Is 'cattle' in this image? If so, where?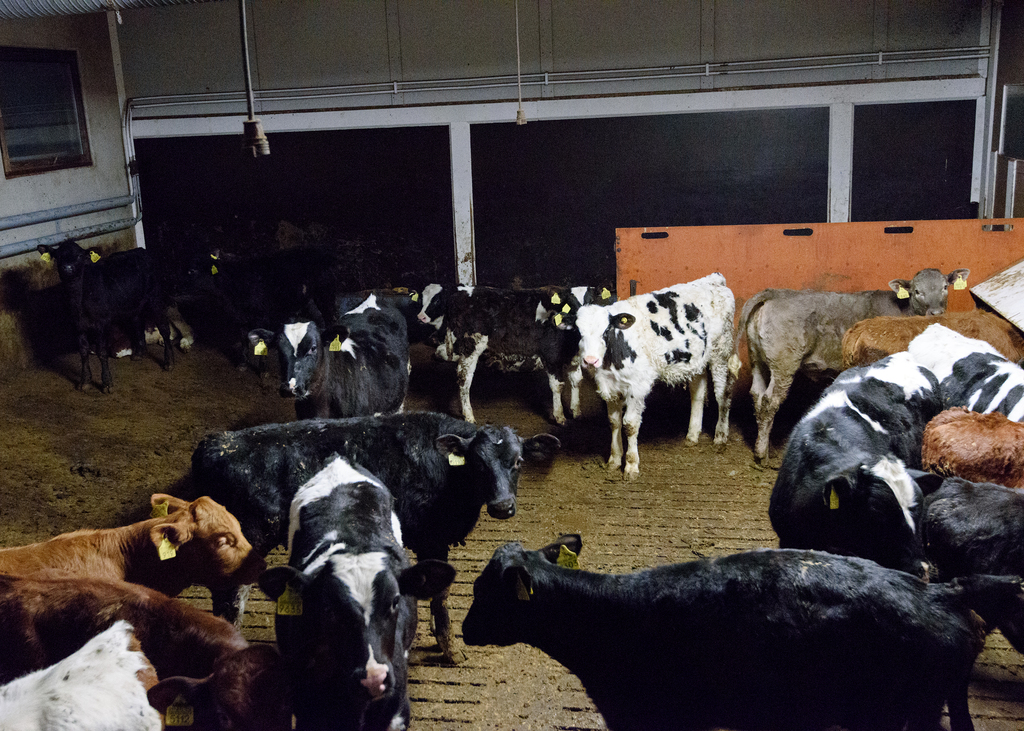
Yes, at detection(917, 476, 1023, 730).
